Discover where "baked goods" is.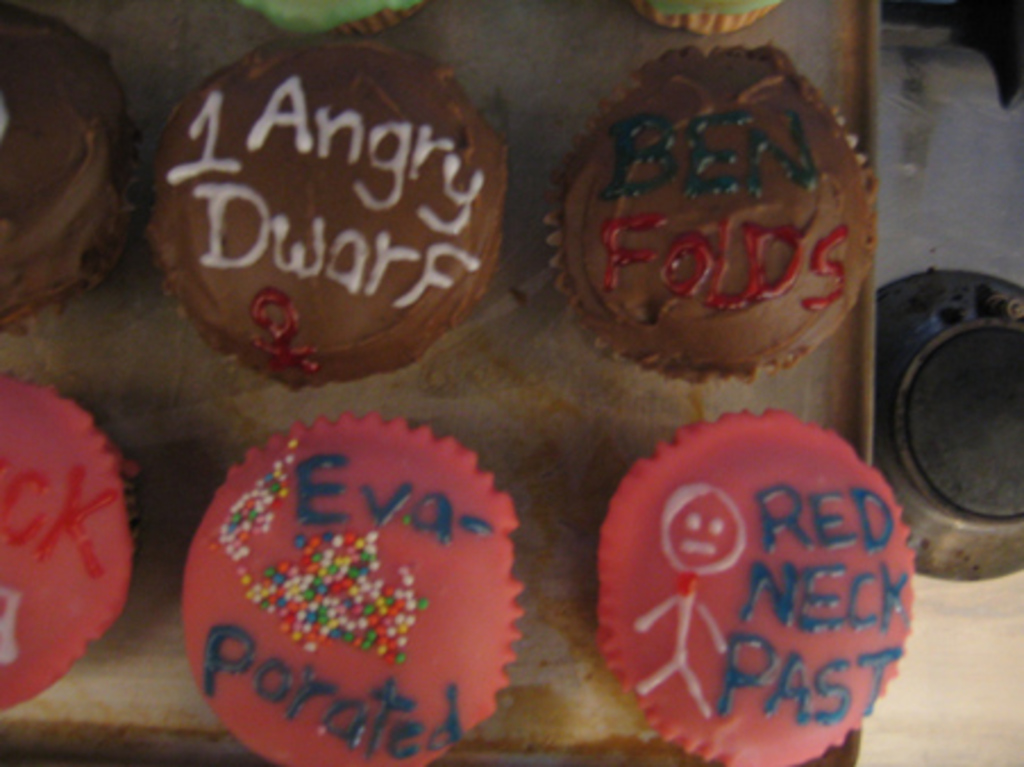
Discovered at crop(145, 45, 511, 386).
